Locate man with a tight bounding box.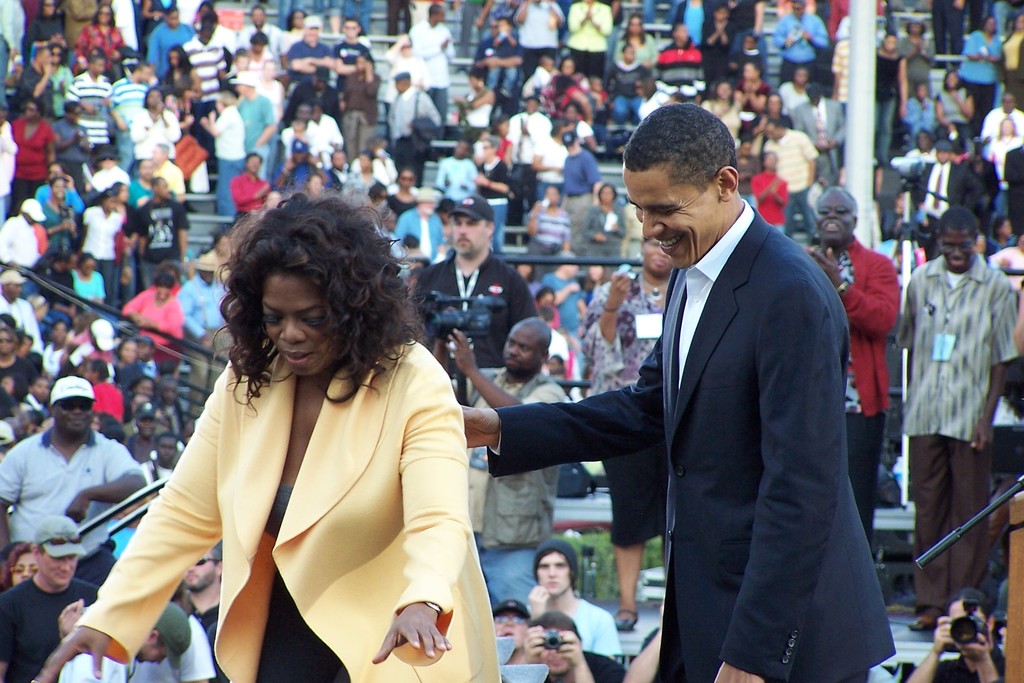
x1=289, y1=17, x2=336, y2=104.
